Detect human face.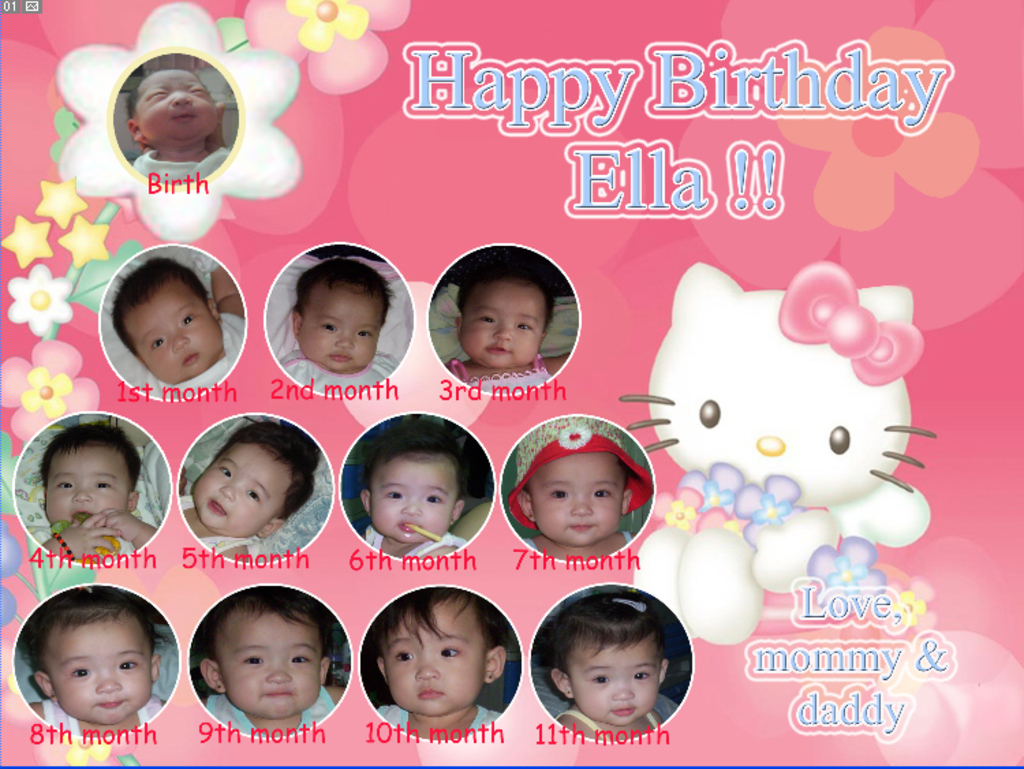
Detected at bbox=(385, 598, 489, 717).
